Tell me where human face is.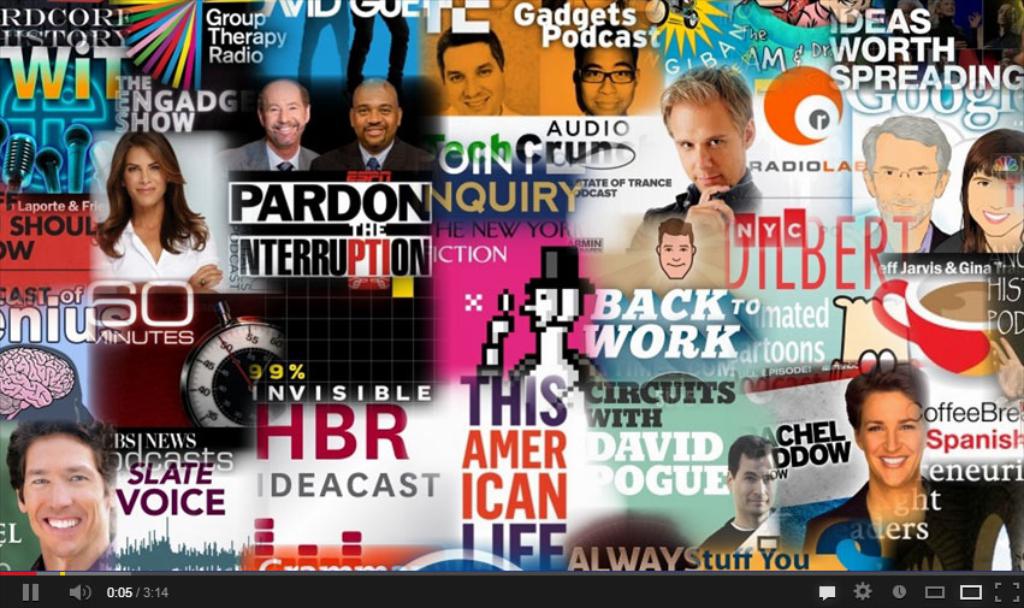
human face is at region(10, 429, 114, 567).
